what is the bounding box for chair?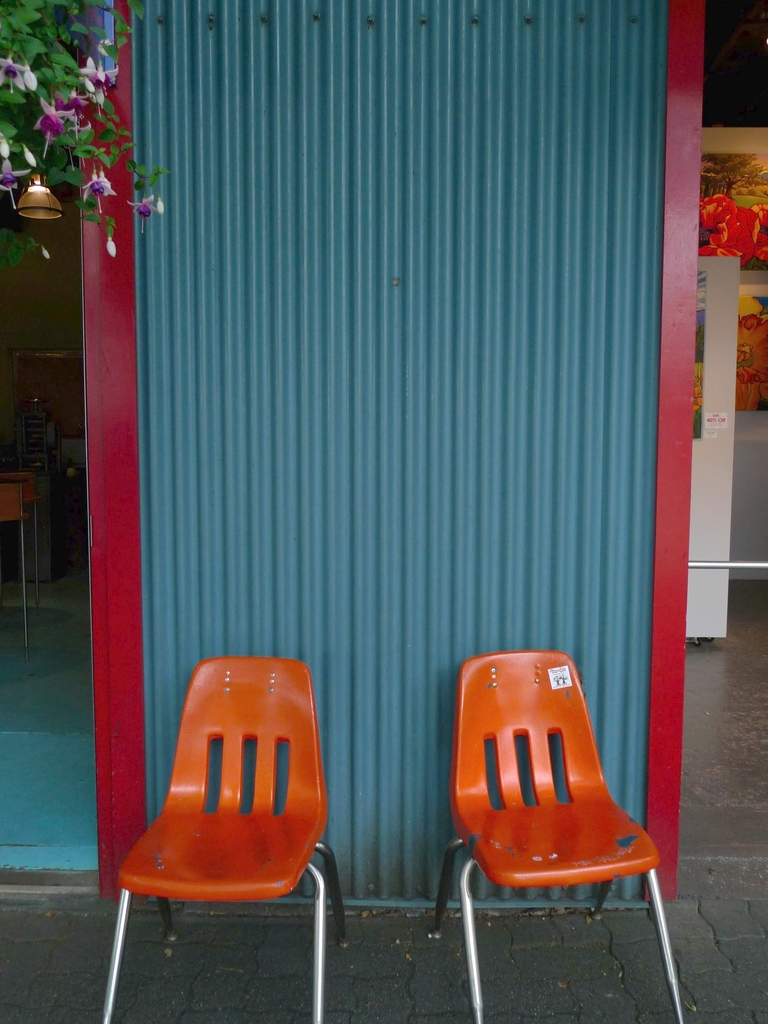
(96, 652, 351, 1023).
